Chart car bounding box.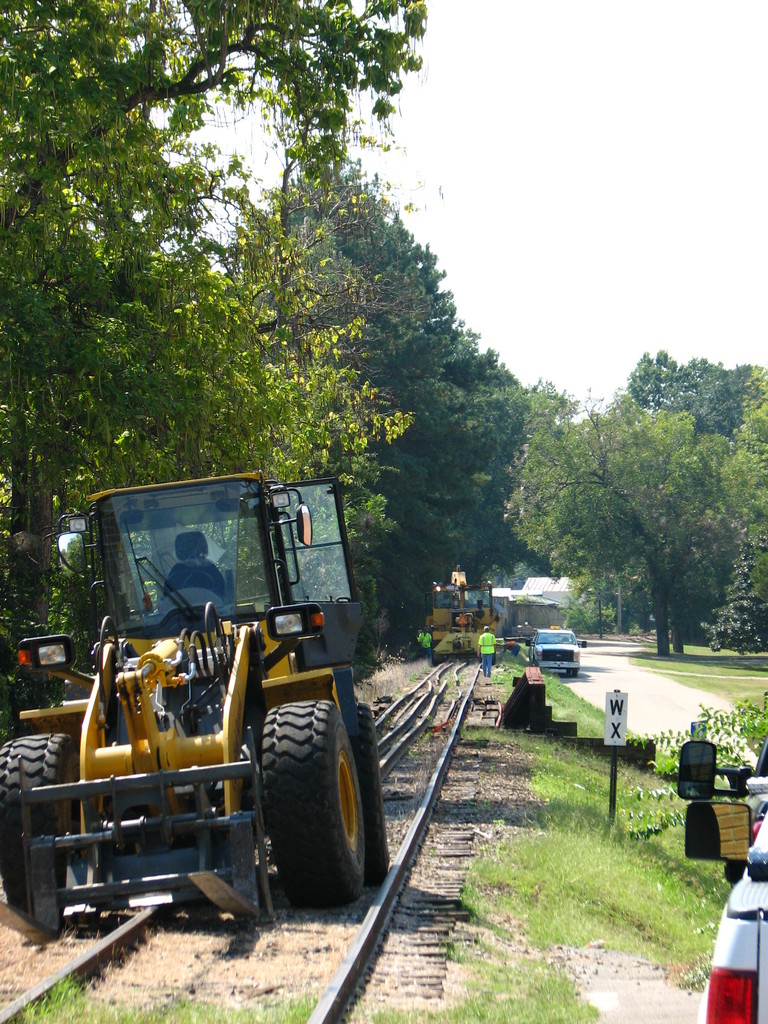
Charted: bbox=[681, 802, 767, 1023].
